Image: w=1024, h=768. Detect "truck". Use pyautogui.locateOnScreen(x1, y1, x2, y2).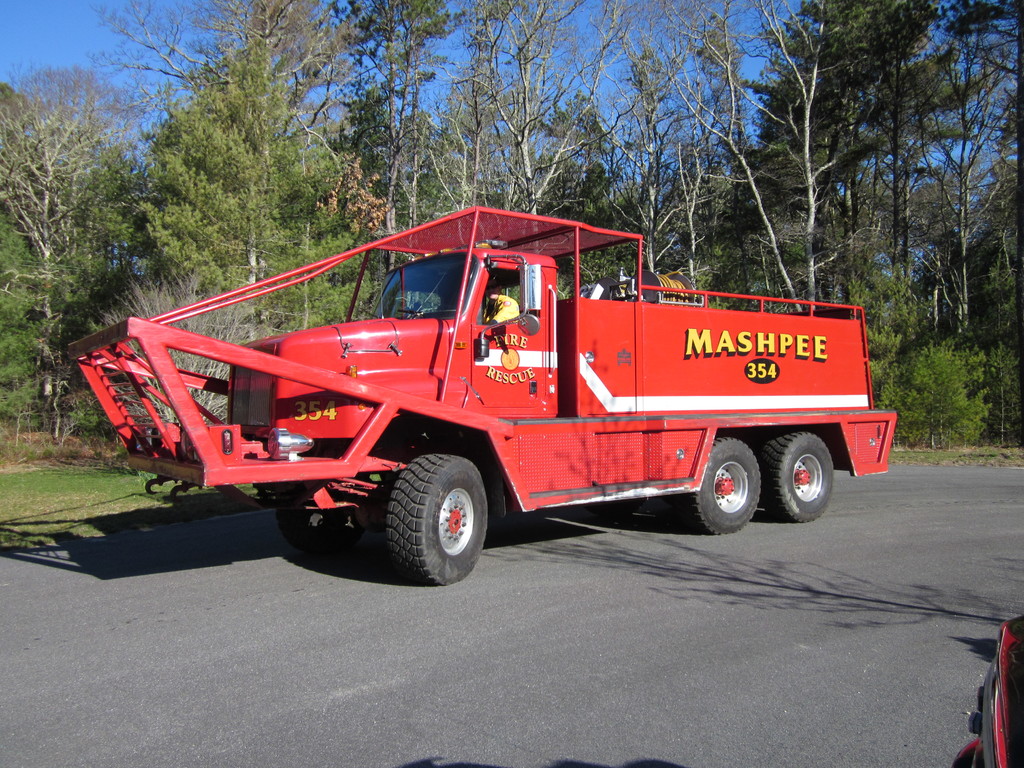
pyautogui.locateOnScreen(44, 210, 908, 586).
